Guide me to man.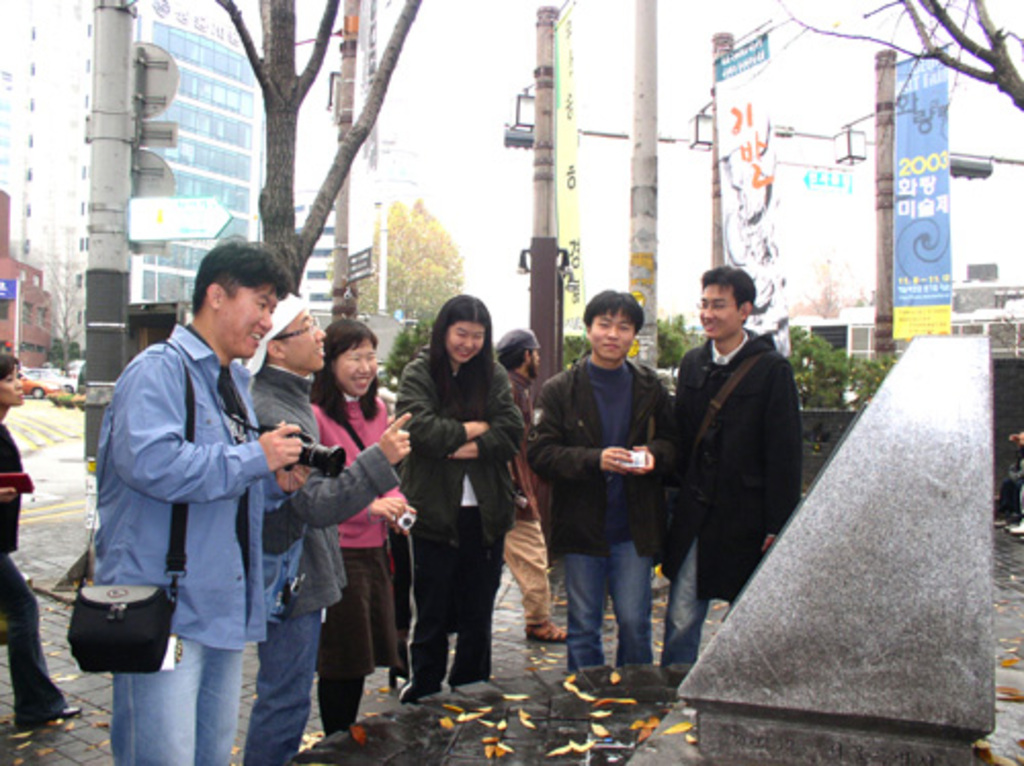
Guidance: bbox=(82, 229, 315, 756).
